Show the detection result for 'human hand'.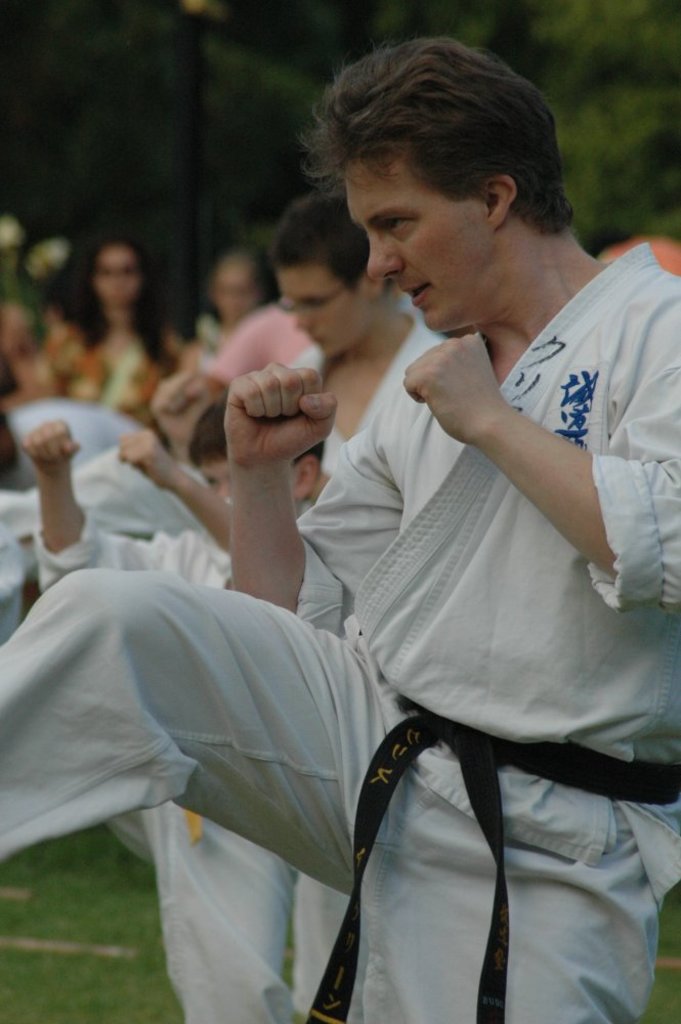
detection(19, 418, 78, 476).
